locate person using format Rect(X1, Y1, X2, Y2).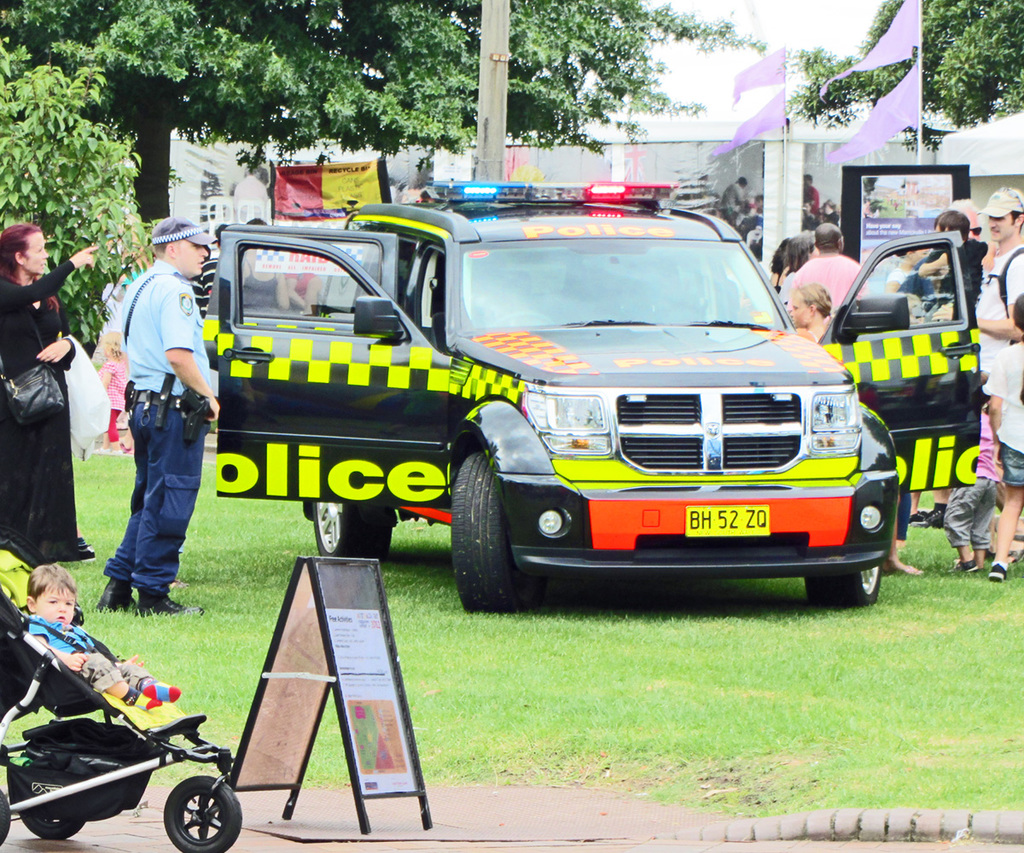
Rect(93, 217, 217, 618).
